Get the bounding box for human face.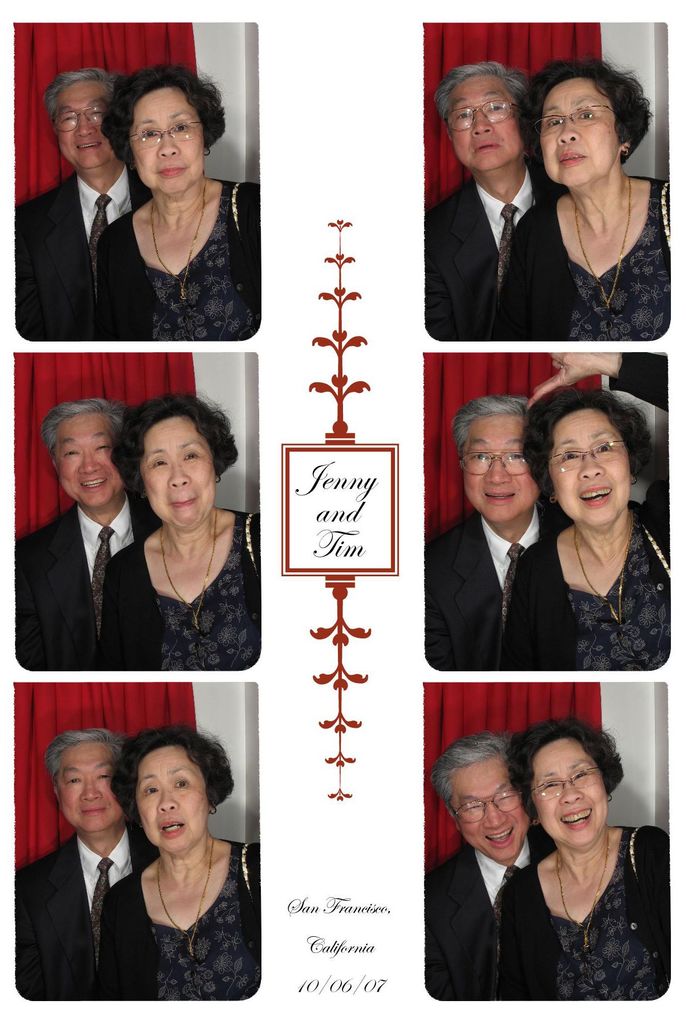
<bbox>445, 75, 525, 178</bbox>.
